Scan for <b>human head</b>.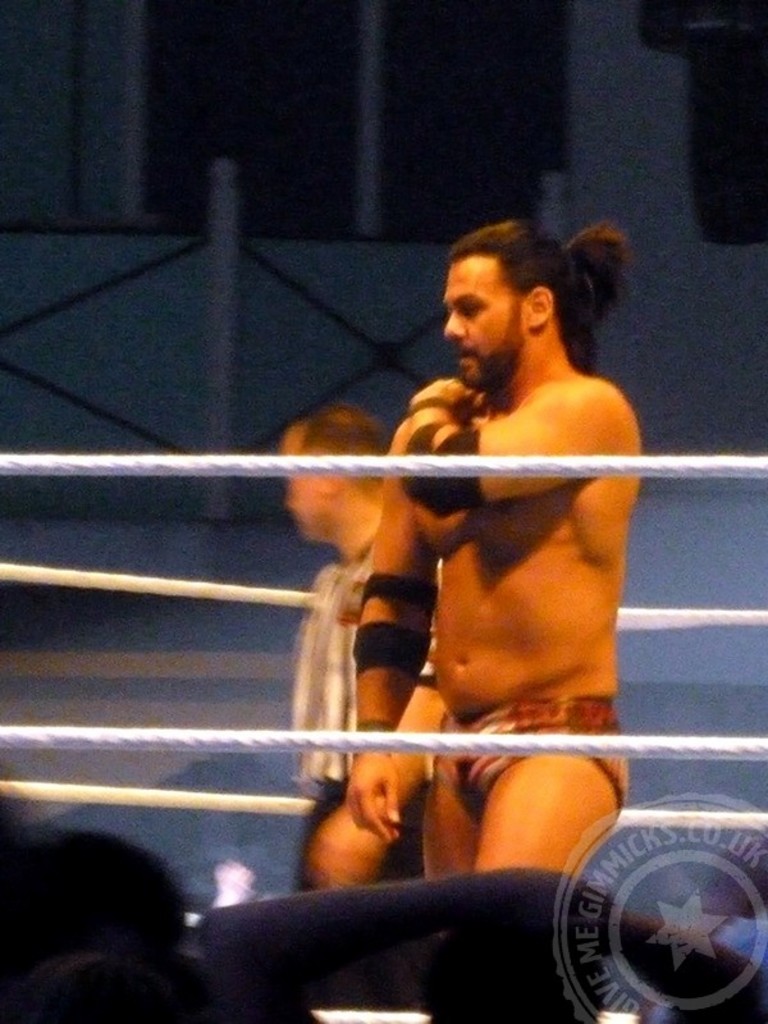
Scan result: (x1=434, y1=206, x2=616, y2=375).
